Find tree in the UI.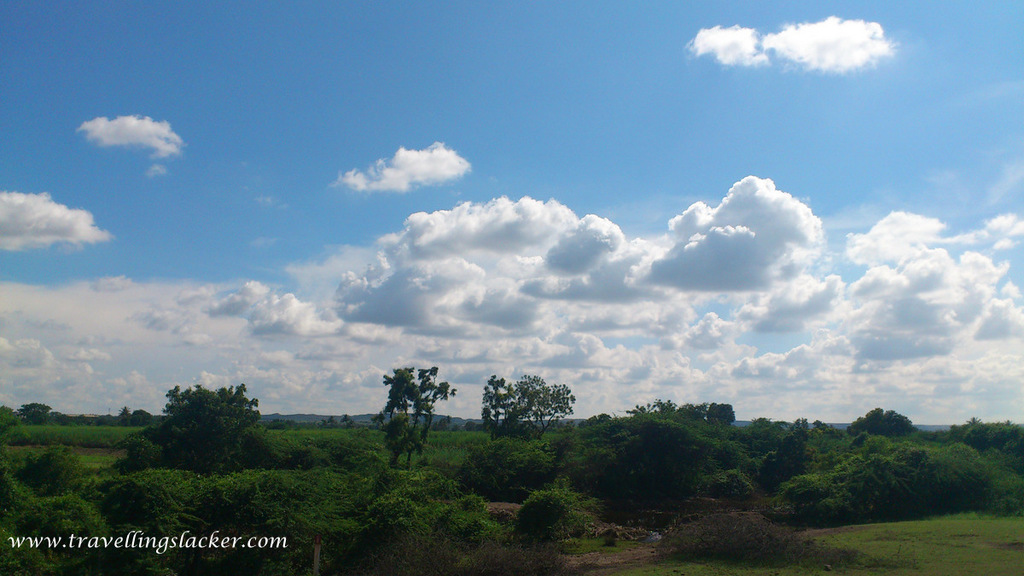
UI element at 837,404,911,439.
